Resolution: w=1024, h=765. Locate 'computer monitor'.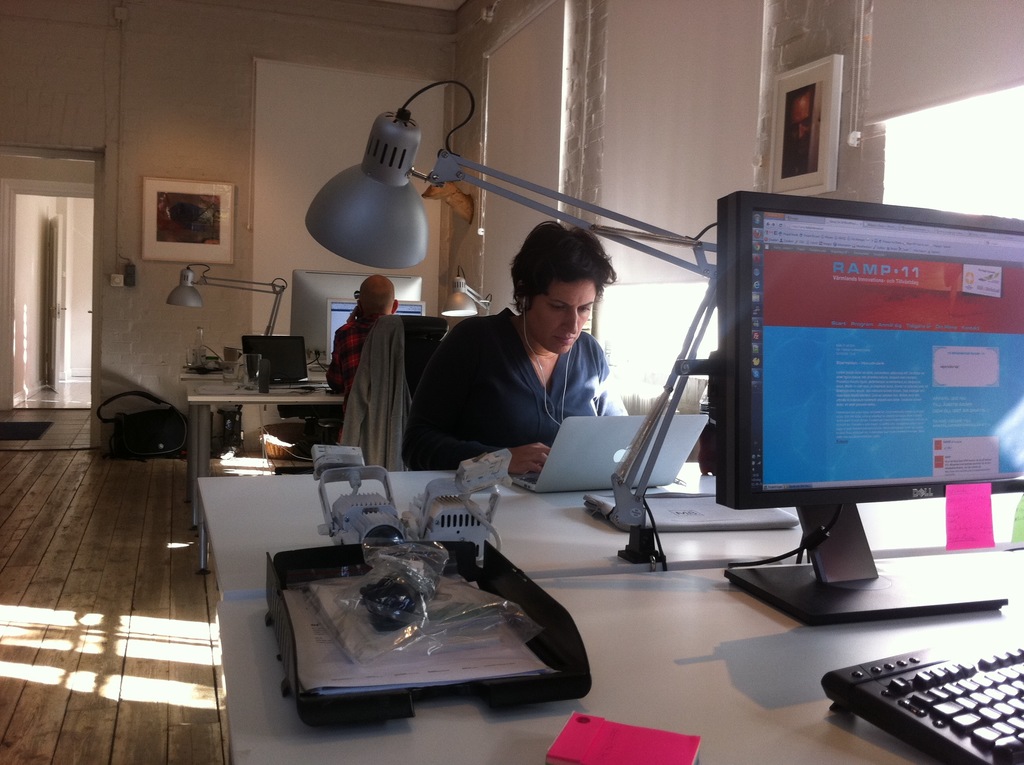
295,270,431,366.
